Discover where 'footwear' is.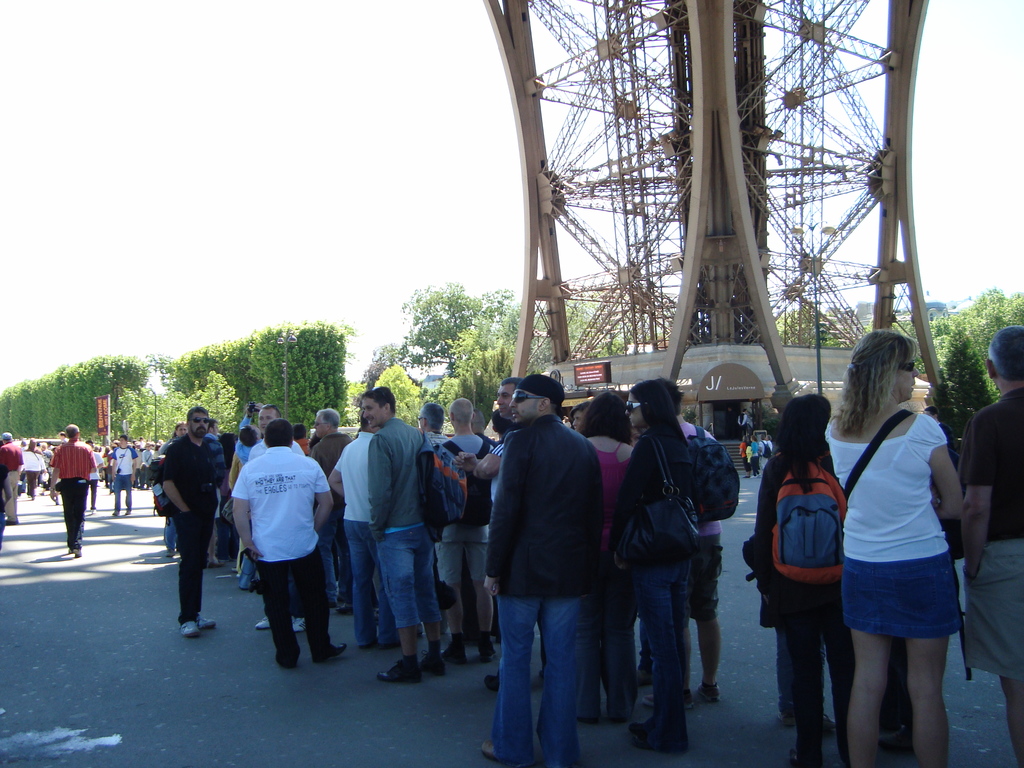
Discovered at <region>75, 545, 83, 560</region>.
